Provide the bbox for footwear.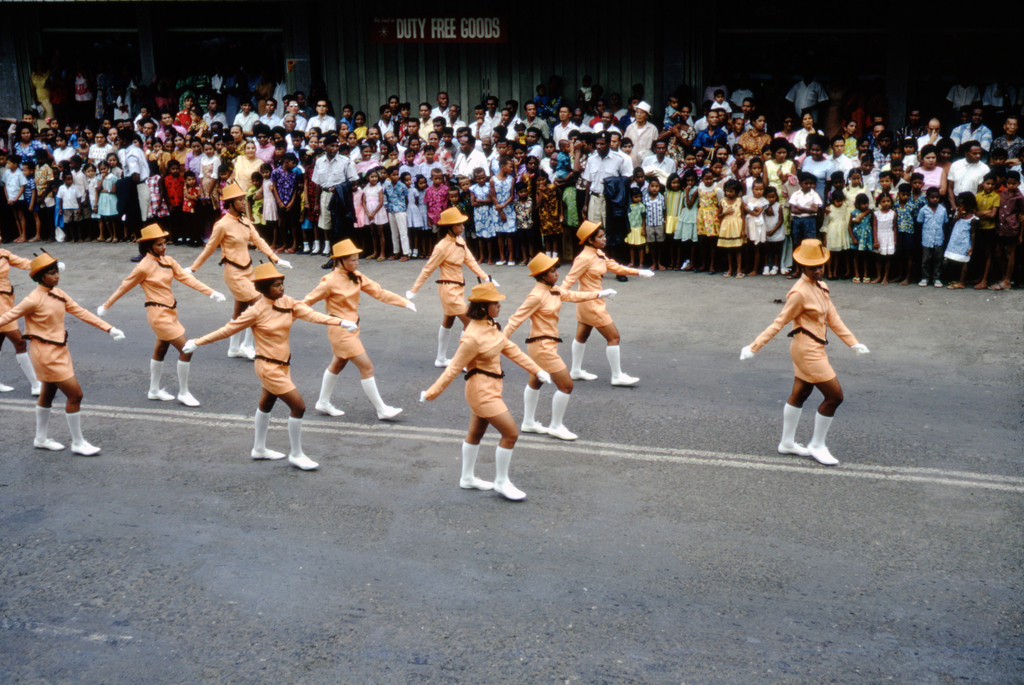
[x1=0, y1=370, x2=17, y2=394].
